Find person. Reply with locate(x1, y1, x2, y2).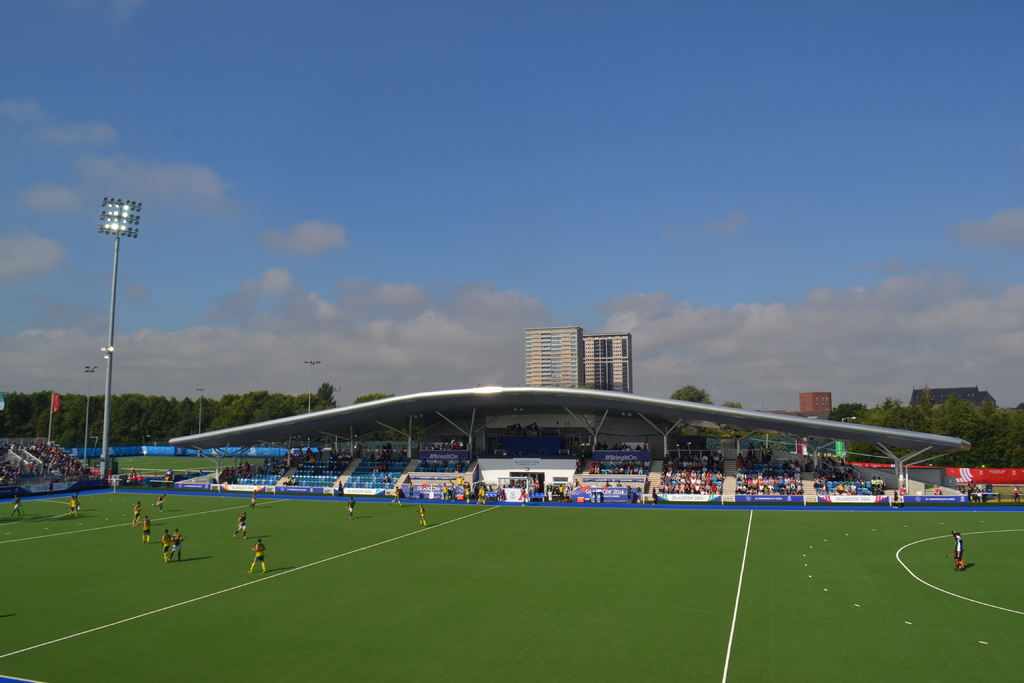
locate(164, 531, 175, 565).
